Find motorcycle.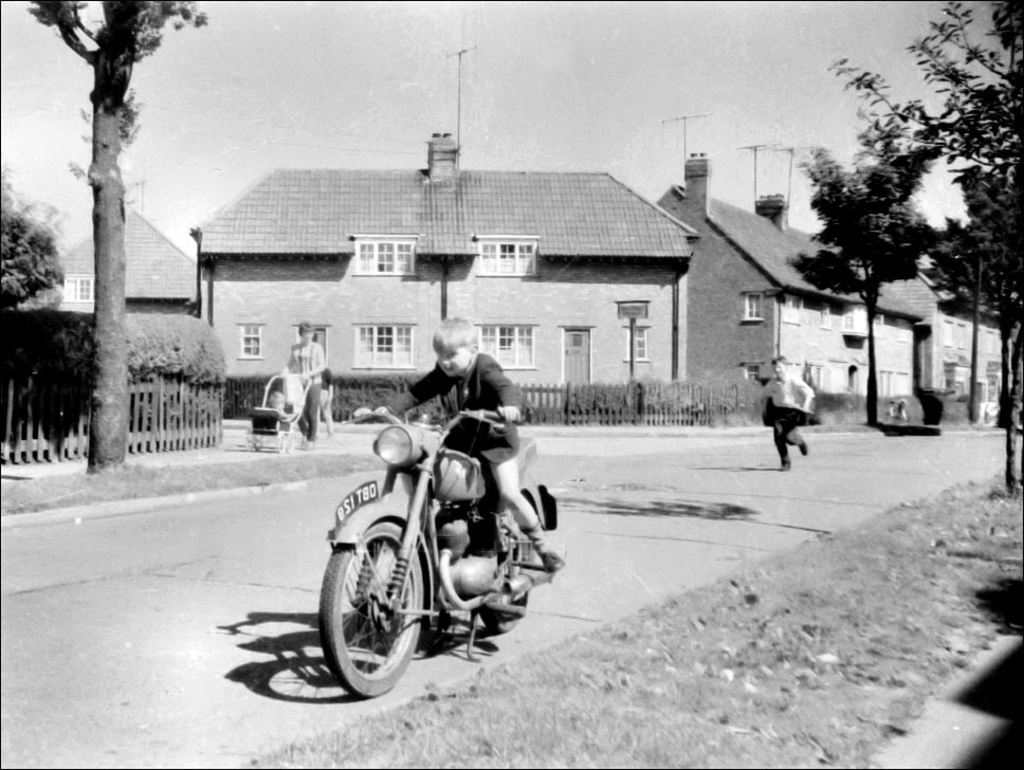
<bbox>304, 419, 562, 686</bbox>.
